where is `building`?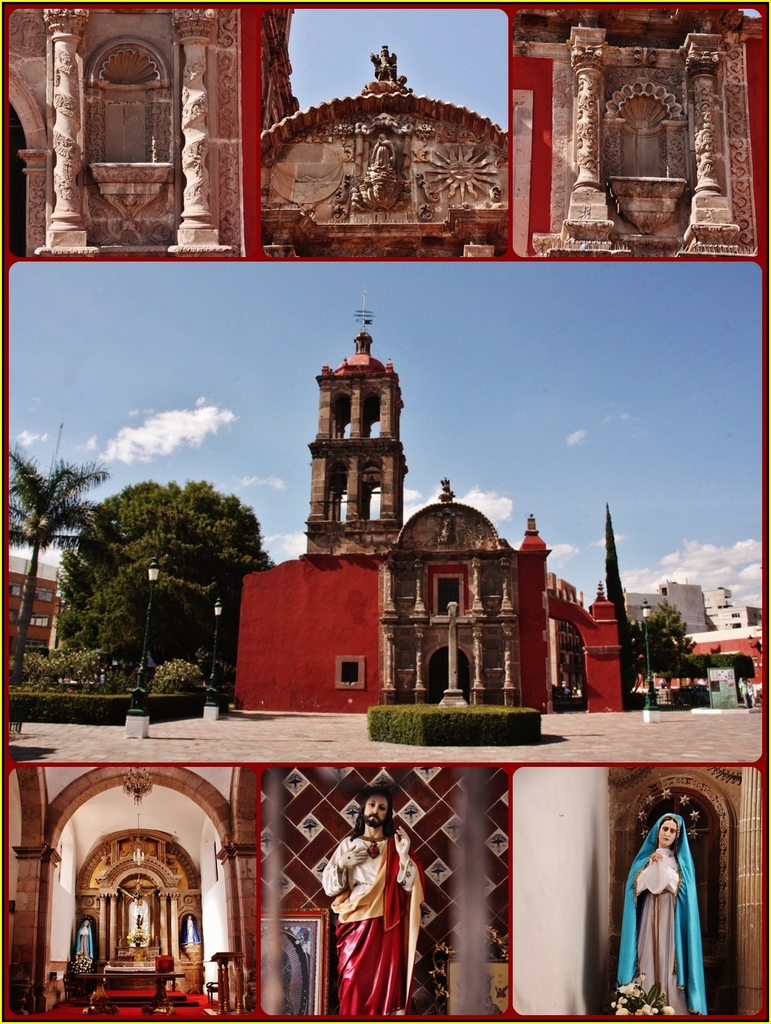
8, 762, 256, 1016.
